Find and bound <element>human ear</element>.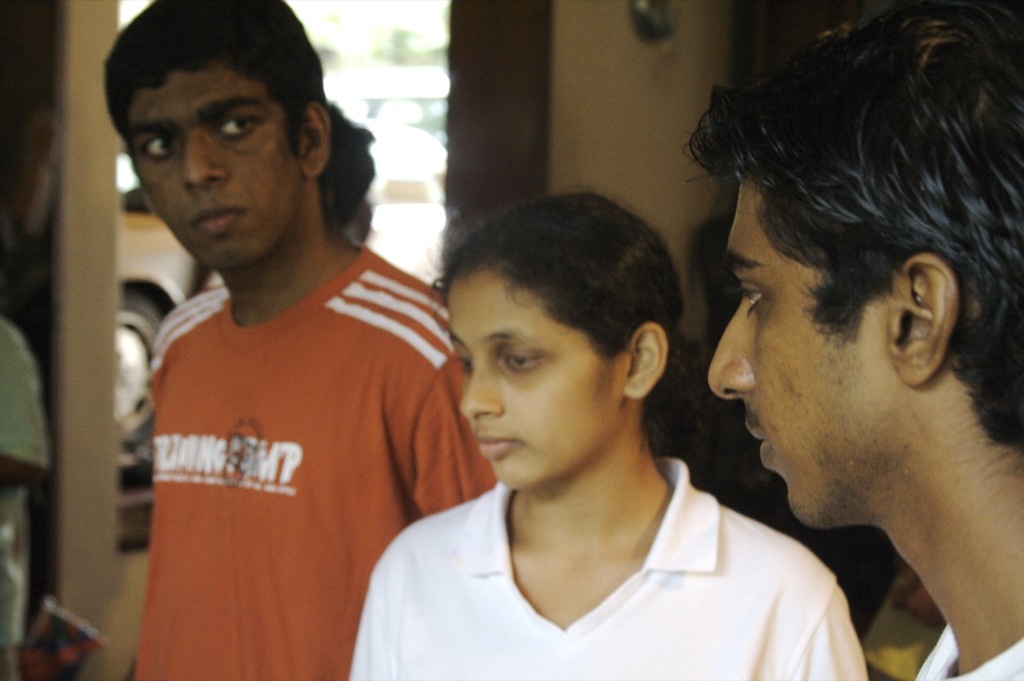
Bound: rect(625, 320, 669, 399).
